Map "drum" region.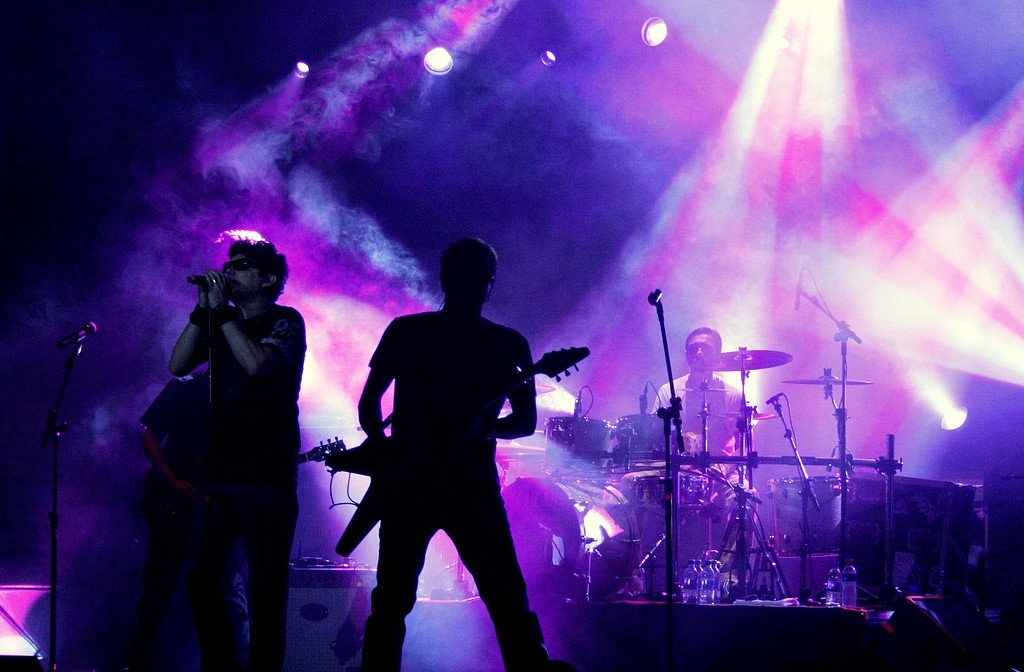
Mapped to pyautogui.locateOnScreen(765, 479, 844, 558).
